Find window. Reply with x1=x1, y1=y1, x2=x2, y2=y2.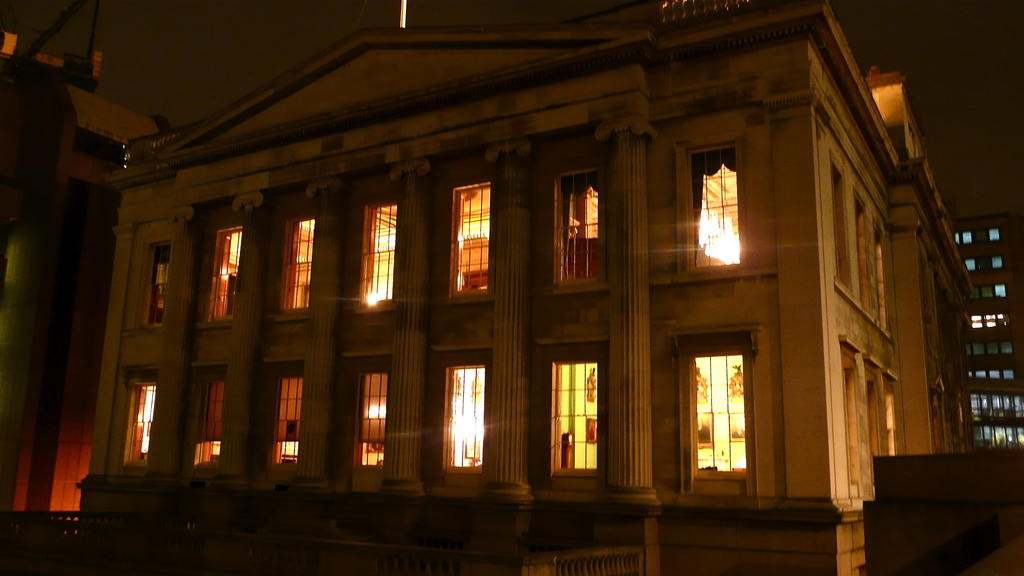
x1=357, y1=374, x2=390, y2=467.
